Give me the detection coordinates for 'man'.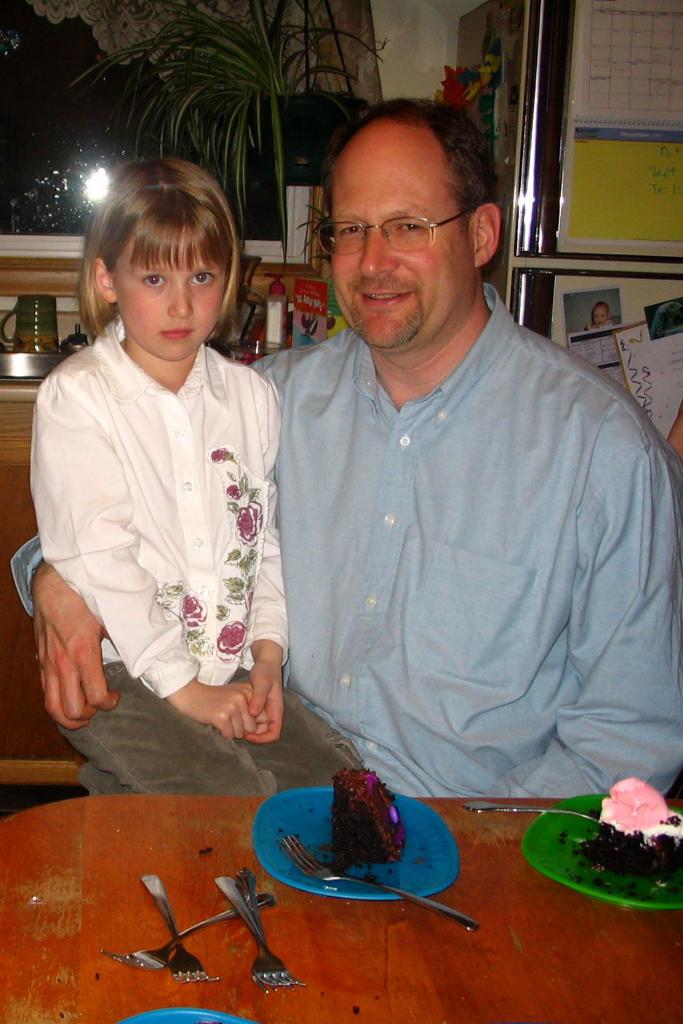
x1=11 y1=95 x2=682 y2=795.
